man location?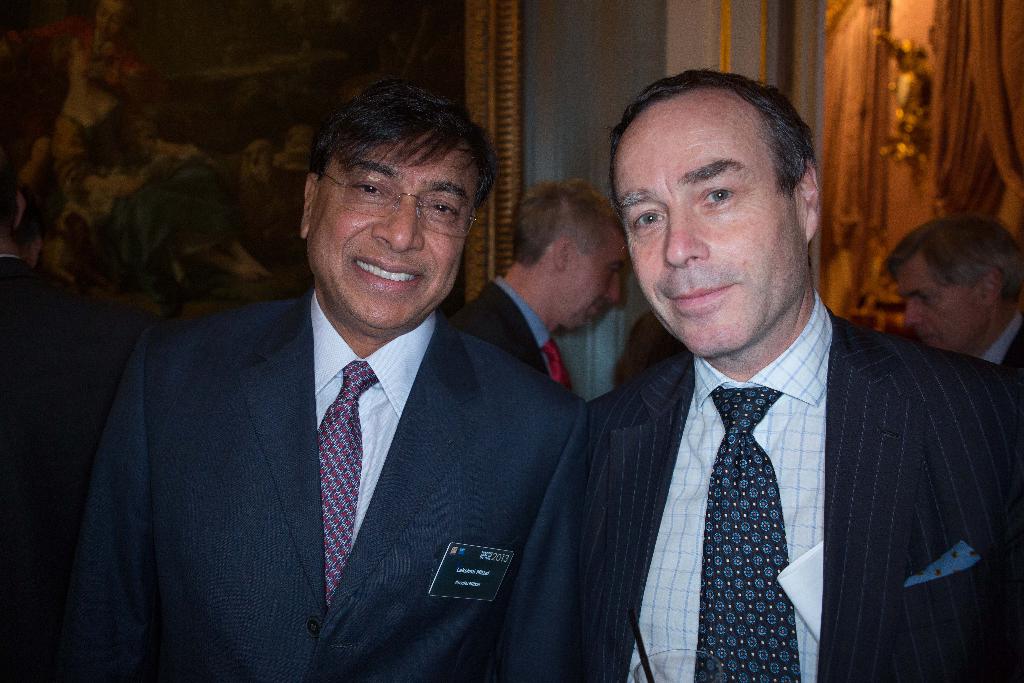
875, 215, 1023, 372
